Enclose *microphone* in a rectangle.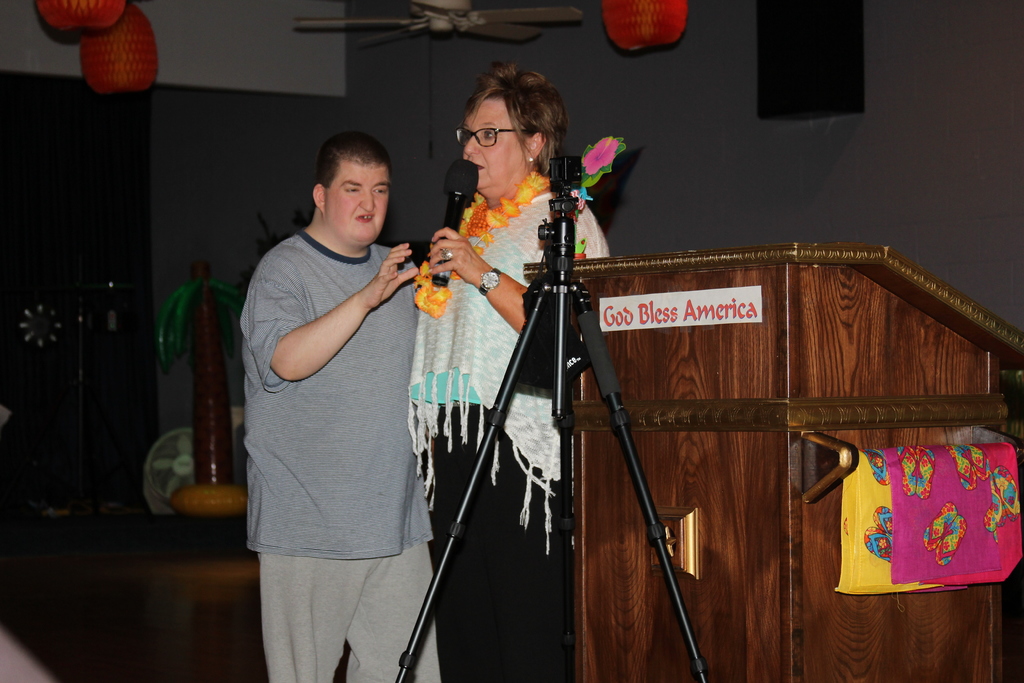
[431,156,477,290].
